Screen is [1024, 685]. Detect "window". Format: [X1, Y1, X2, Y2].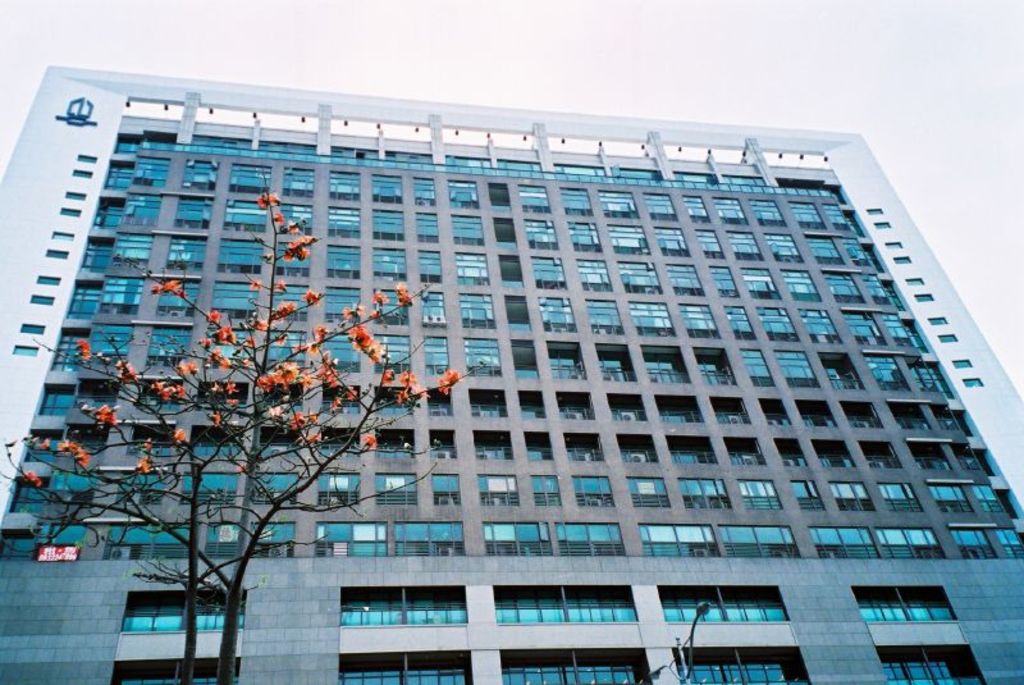
[905, 318, 923, 350].
